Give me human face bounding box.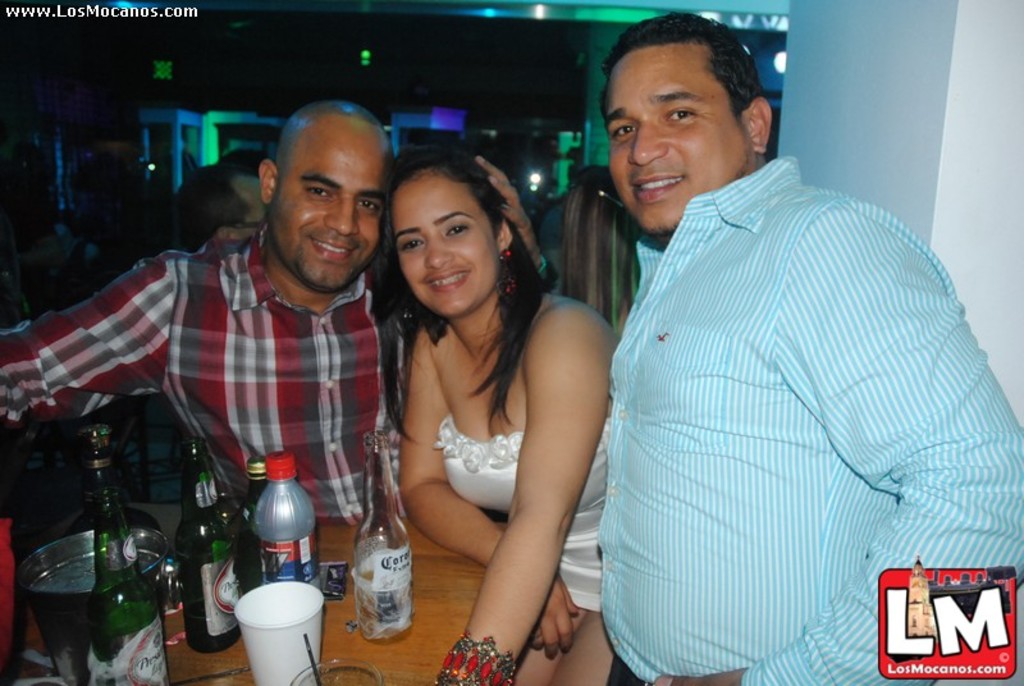
(left=396, top=178, right=494, bottom=321).
